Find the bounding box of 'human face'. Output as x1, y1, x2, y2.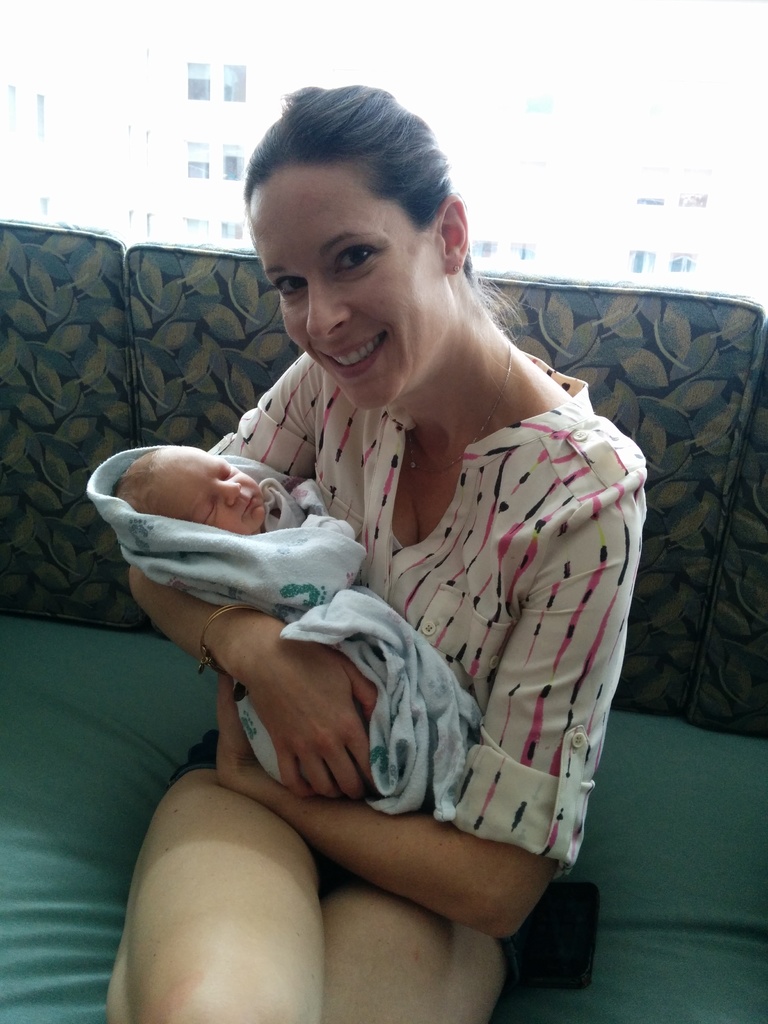
246, 169, 445, 412.
